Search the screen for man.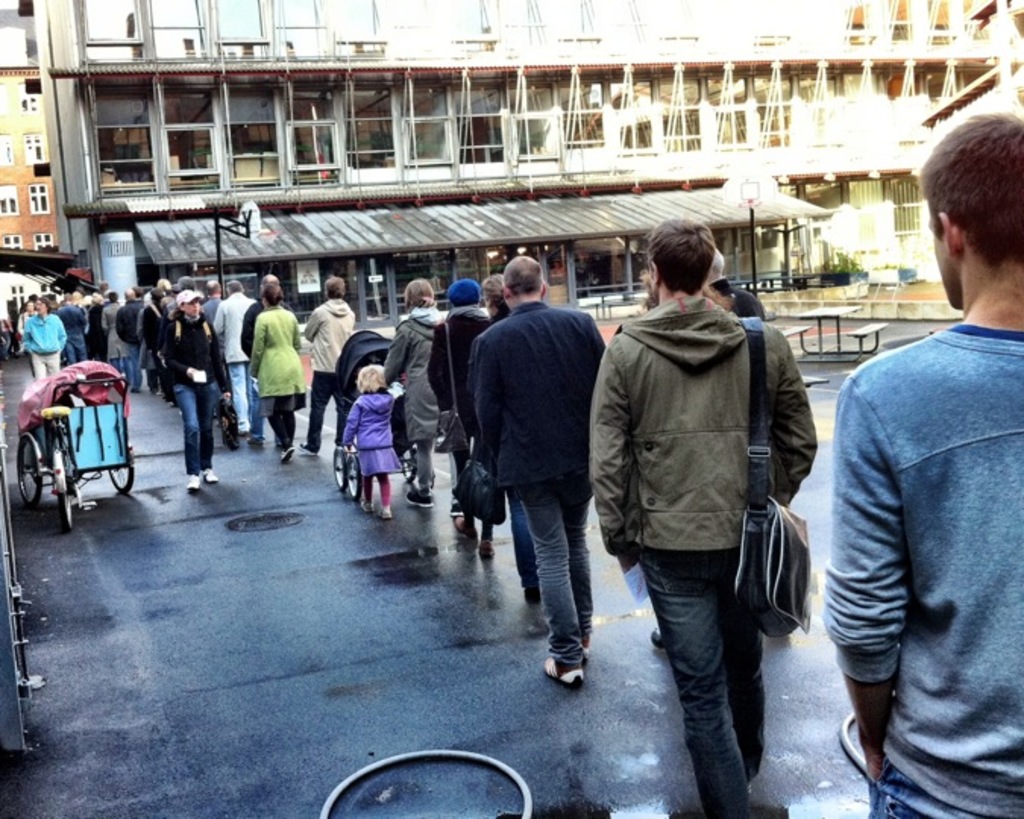
Found at bbox=(238, 270, 288, 447).
